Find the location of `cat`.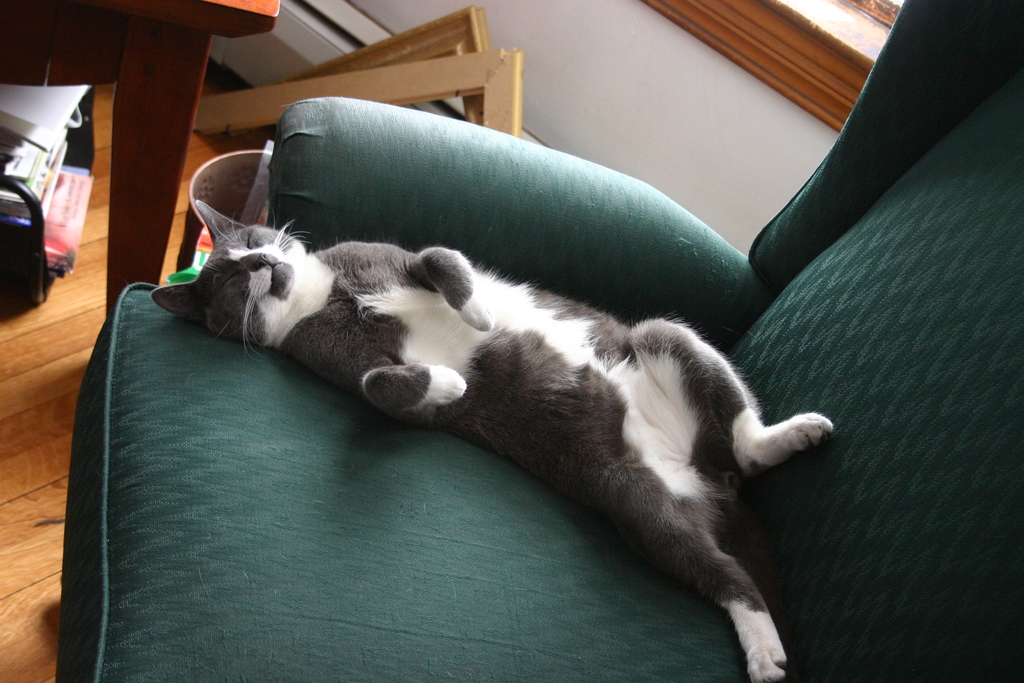
Location: 144,199,836,682.
